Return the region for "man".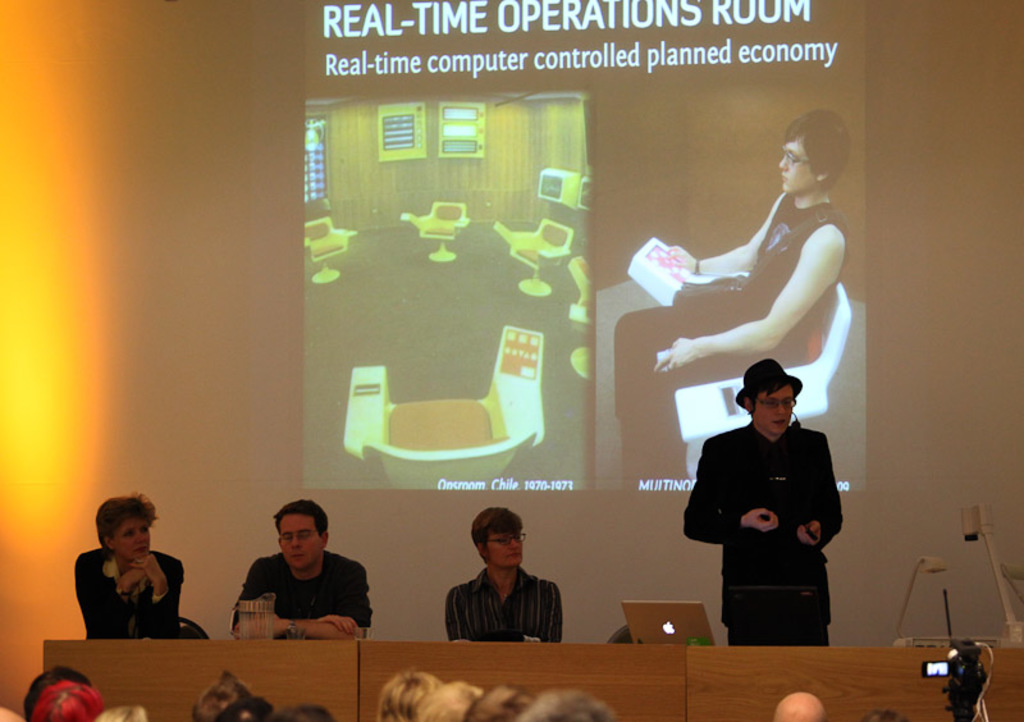
[left=212, top=512, right=379, bottom=654].
